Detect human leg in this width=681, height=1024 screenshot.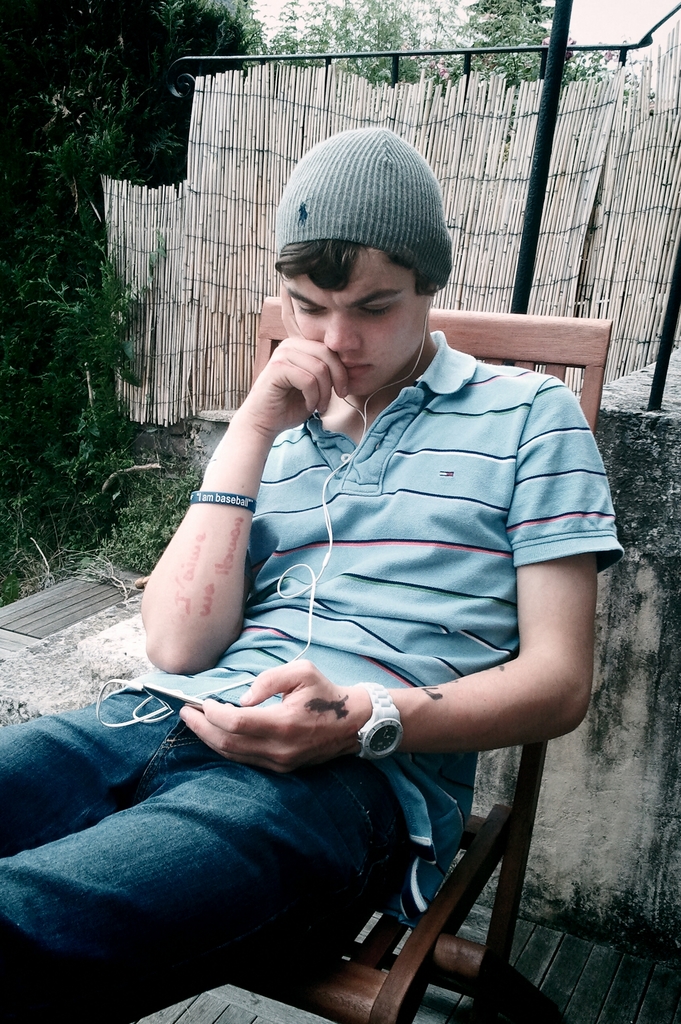
Detection: locate(0, 762, 415, 1023).
